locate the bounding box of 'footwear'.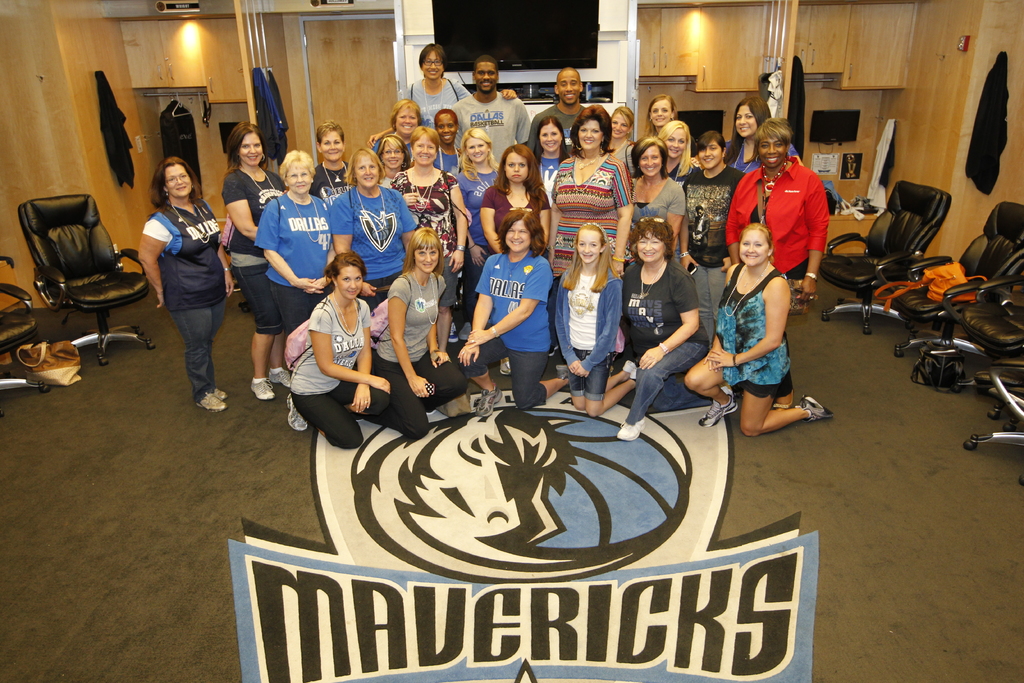
Bounding box: crop(700, 392, 735, 432).
